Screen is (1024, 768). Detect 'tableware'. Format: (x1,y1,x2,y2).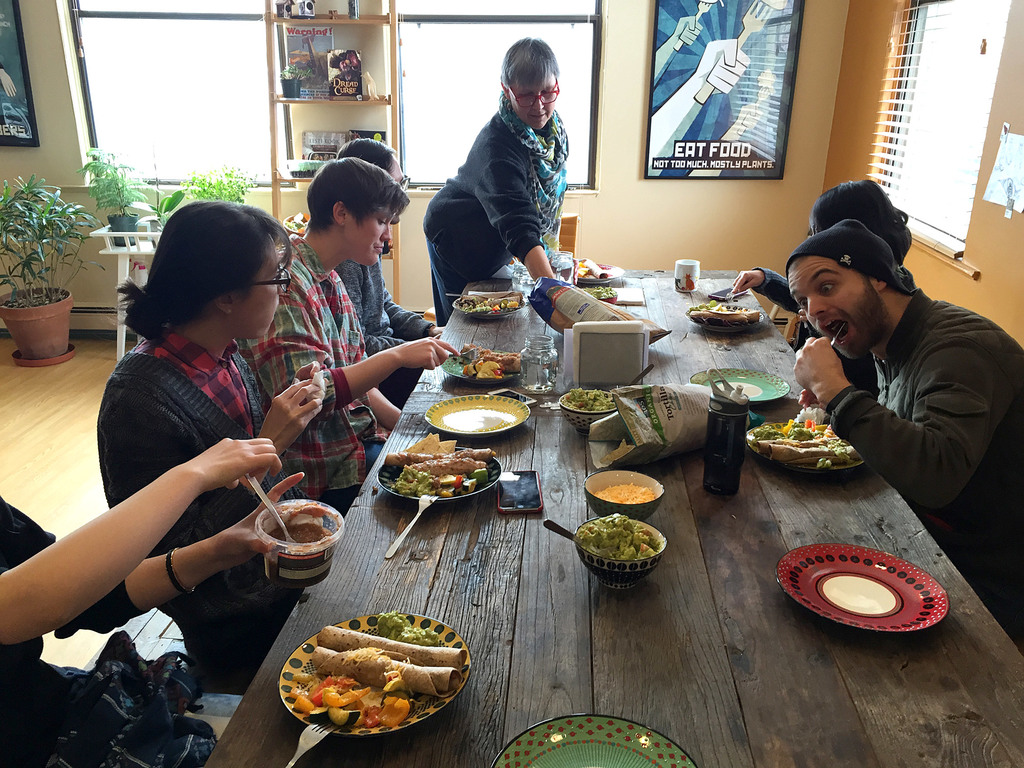
(513,266,533,303).
